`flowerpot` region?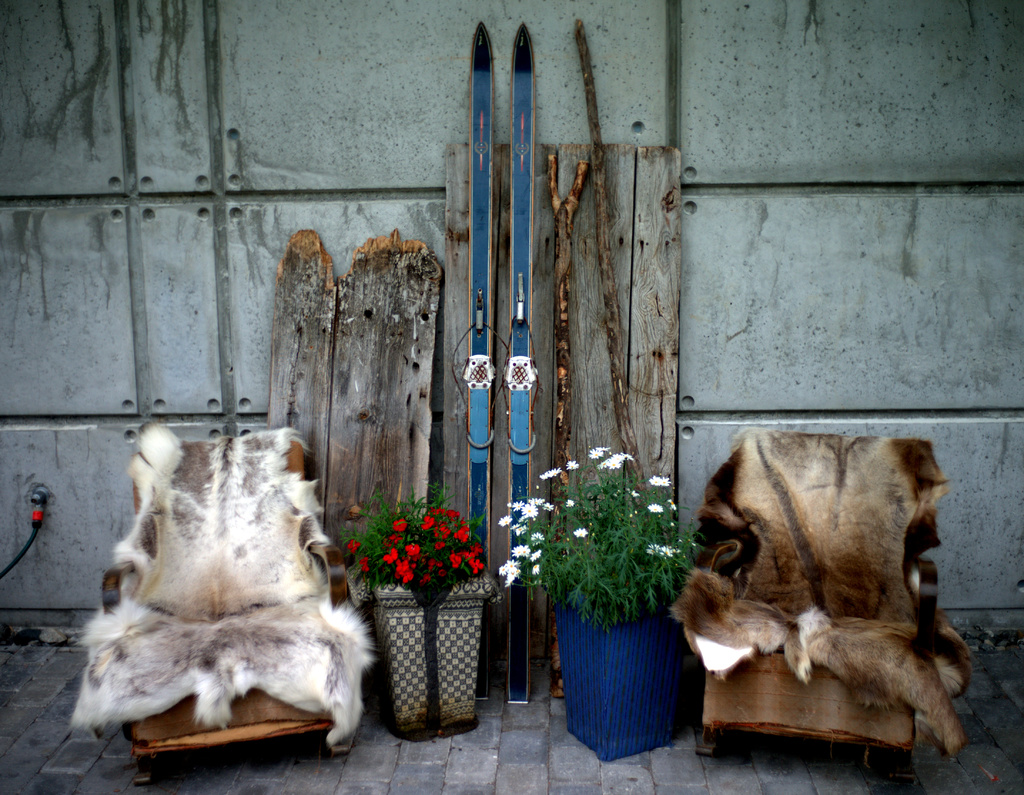
region(556, 612, 701, 760)
